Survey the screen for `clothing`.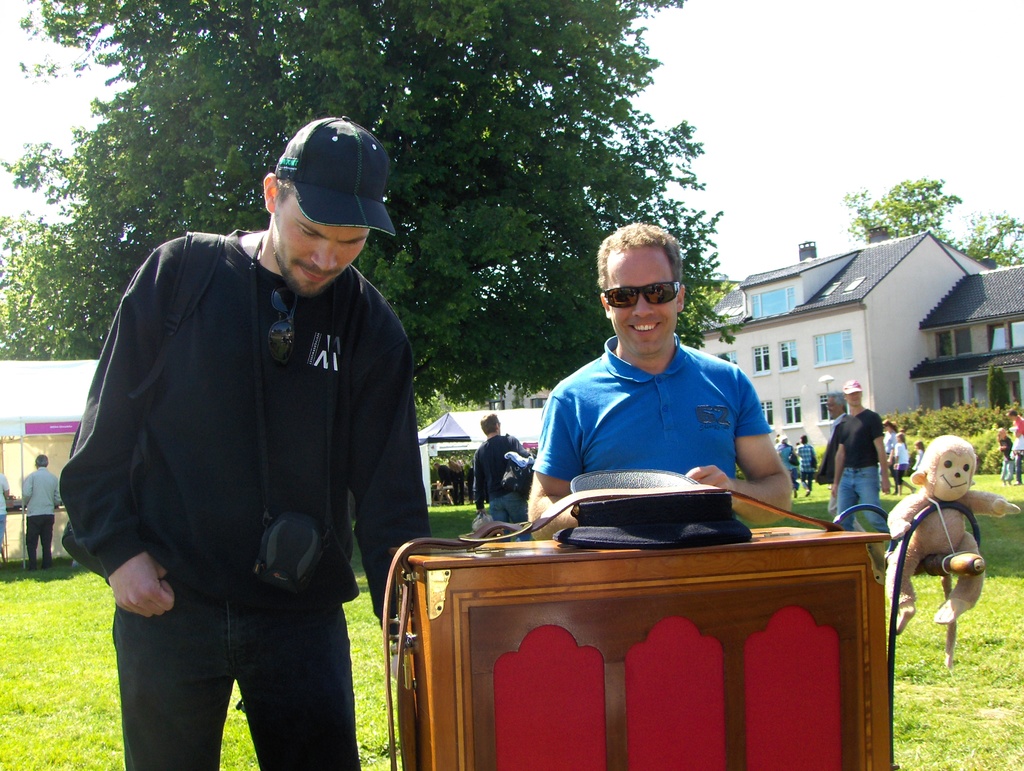
Survey found: (436,462,452,492).
